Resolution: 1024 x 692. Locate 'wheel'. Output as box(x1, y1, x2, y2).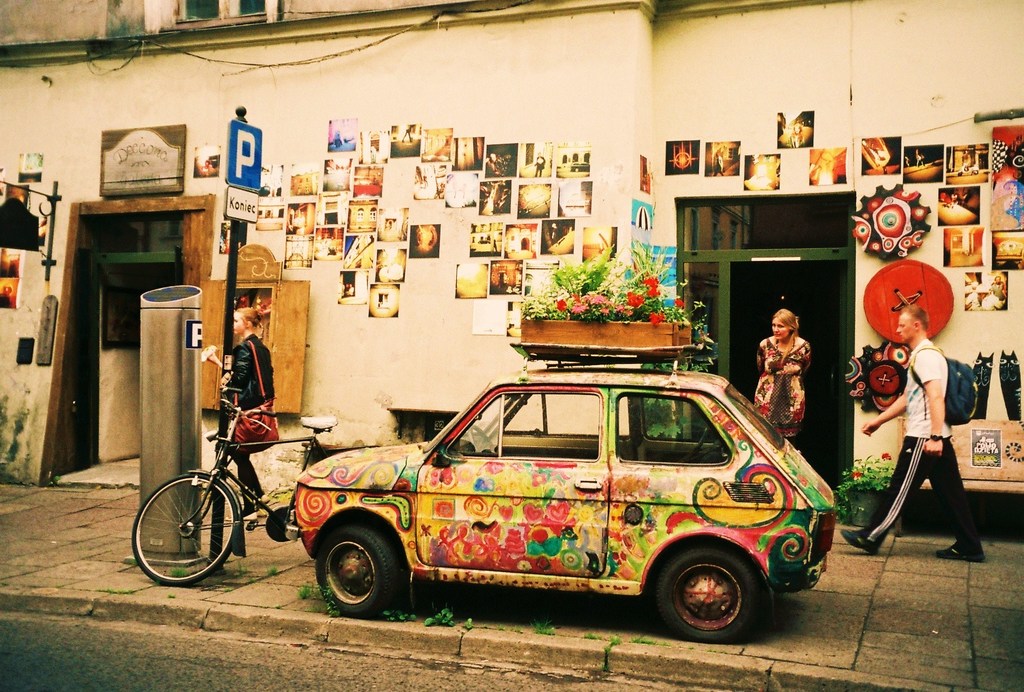
box(652, 544, 772, 645).
